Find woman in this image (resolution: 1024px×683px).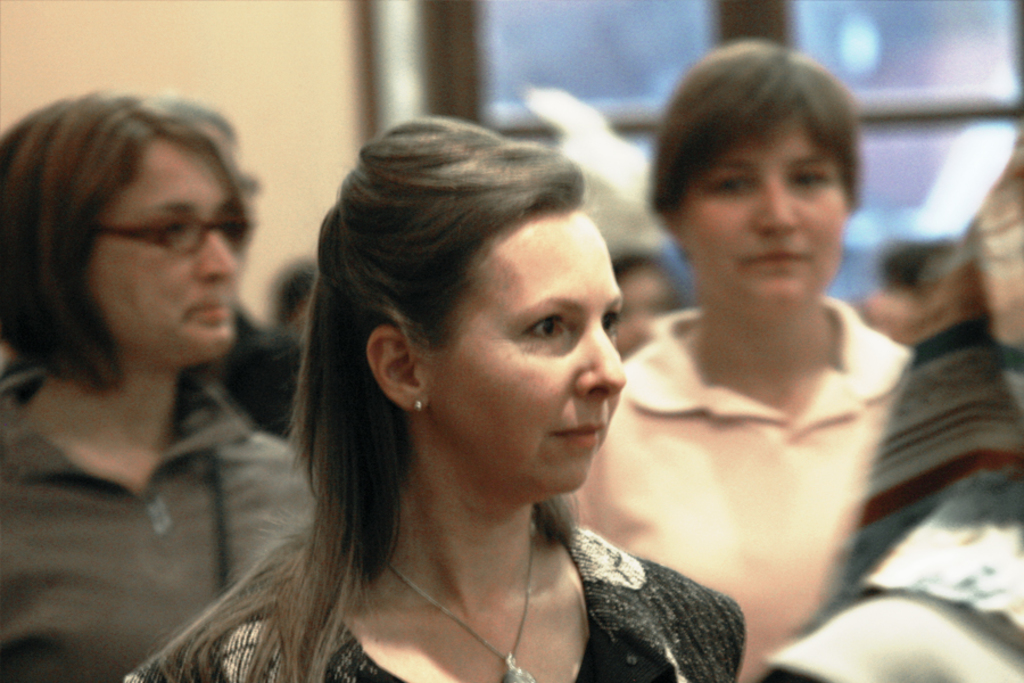
{"x1": 0, "y1": 85, "x2": 332, "y2": 682}.
